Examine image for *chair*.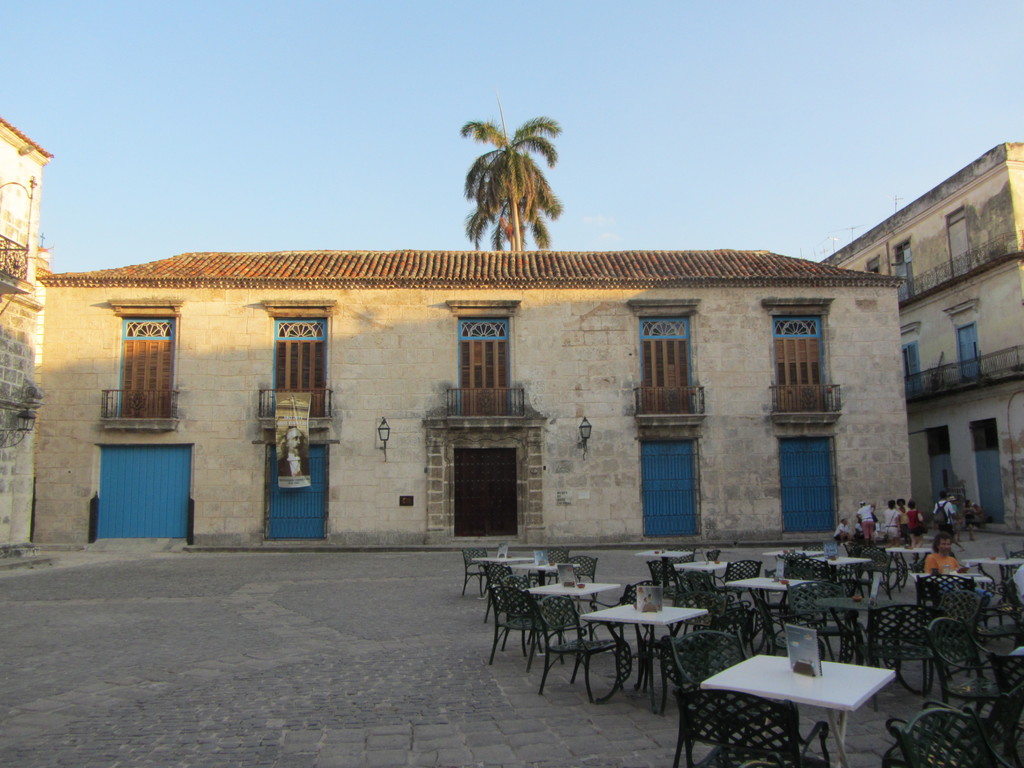
Examination result: 792/578/850/656.
